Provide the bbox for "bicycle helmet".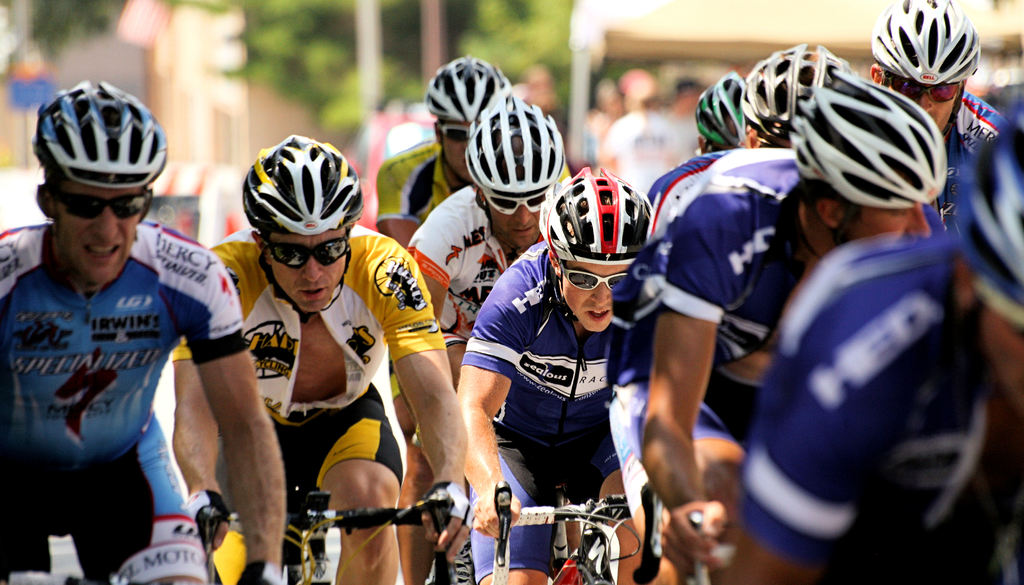
pyautogui.locateOnScreen(690, 71, 742, 154).
